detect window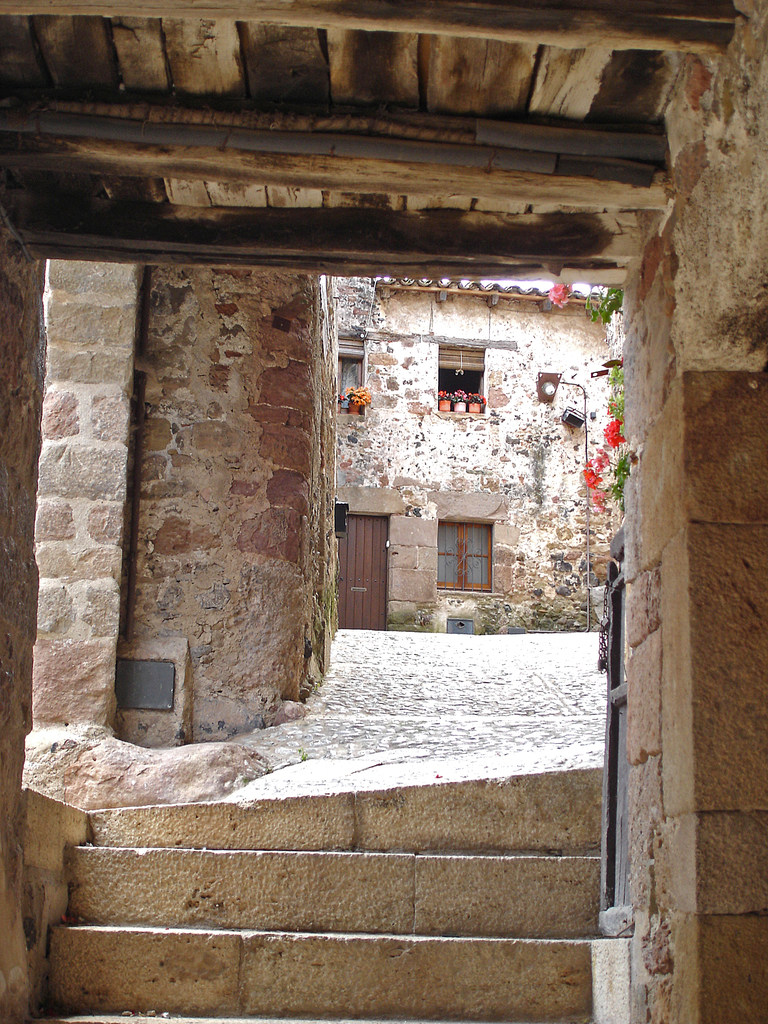
crop(433, 520, 499, 600)
